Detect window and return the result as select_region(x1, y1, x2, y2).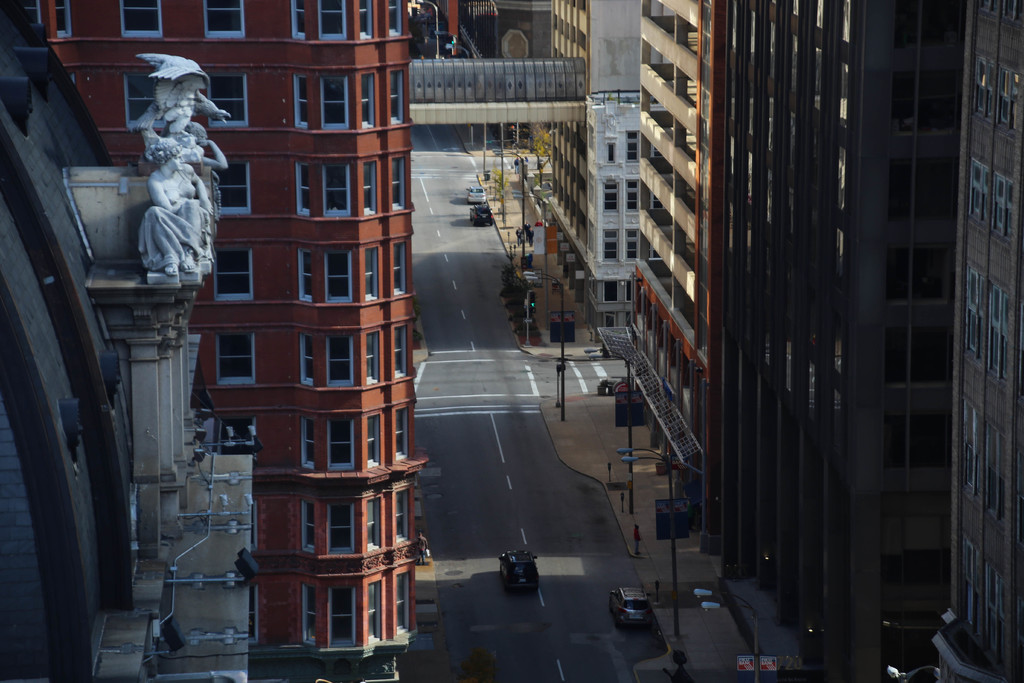
select_region(600, 230, 618, 261).
